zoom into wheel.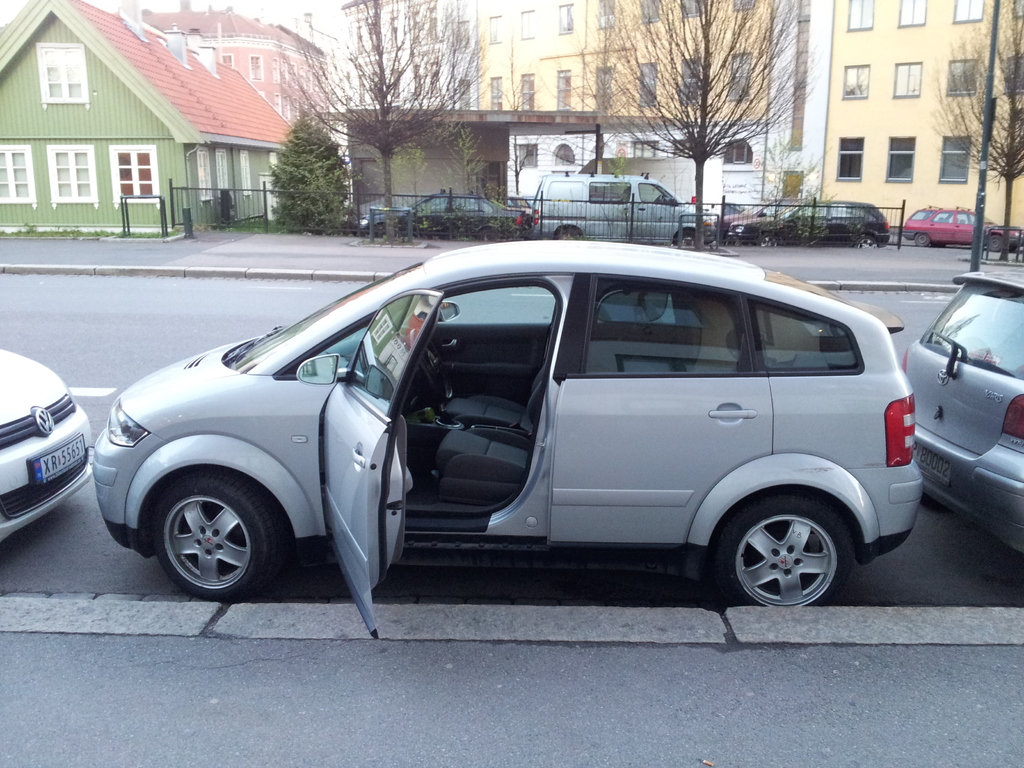
Zoom target: region(857, 237, 881, 250).
